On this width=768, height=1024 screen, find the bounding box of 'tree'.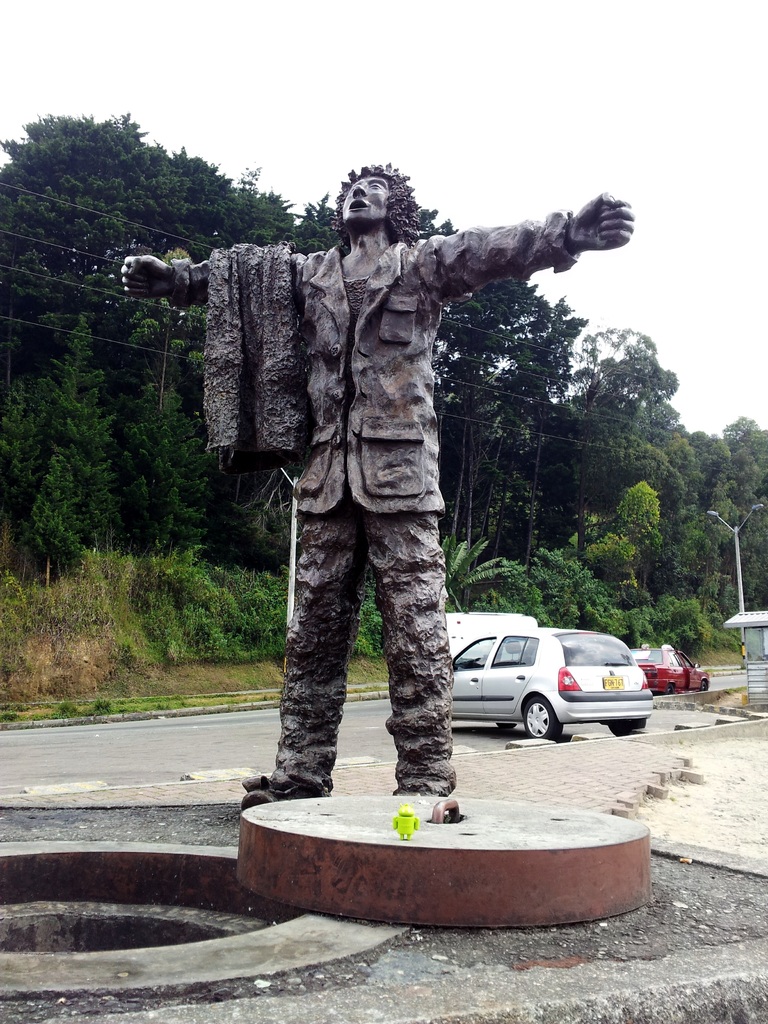
Bounding box: x1=551 y1=466 x2=662 y2=616.
